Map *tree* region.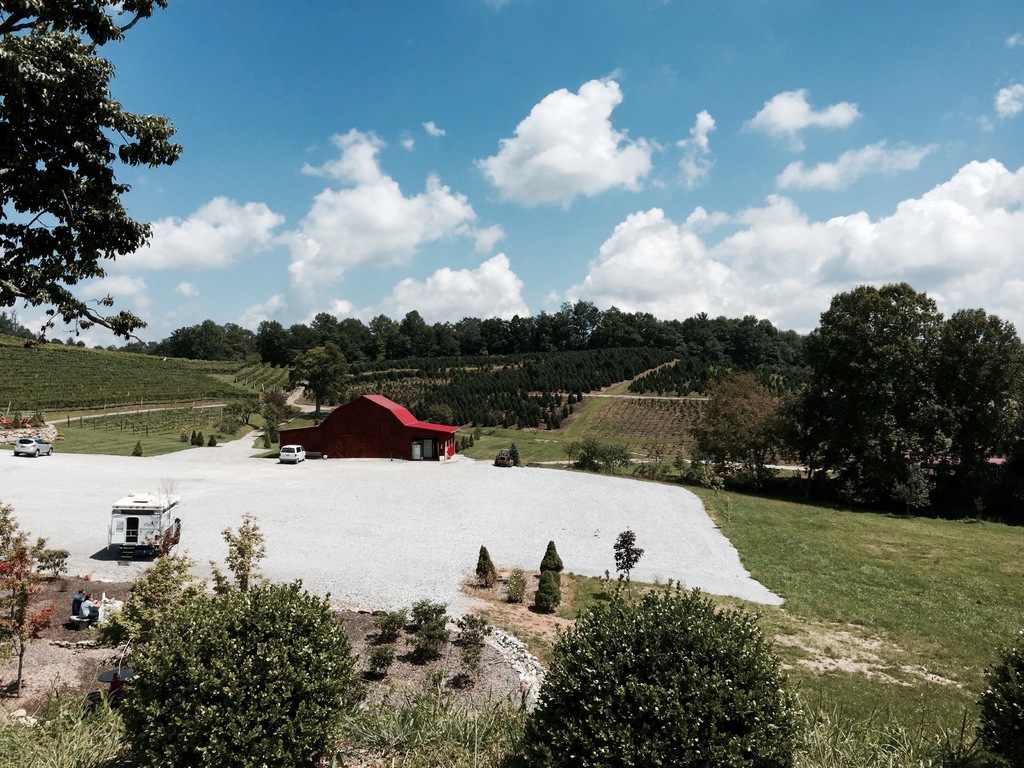
Mapped to l=0, t=0, r=172, b=346.
